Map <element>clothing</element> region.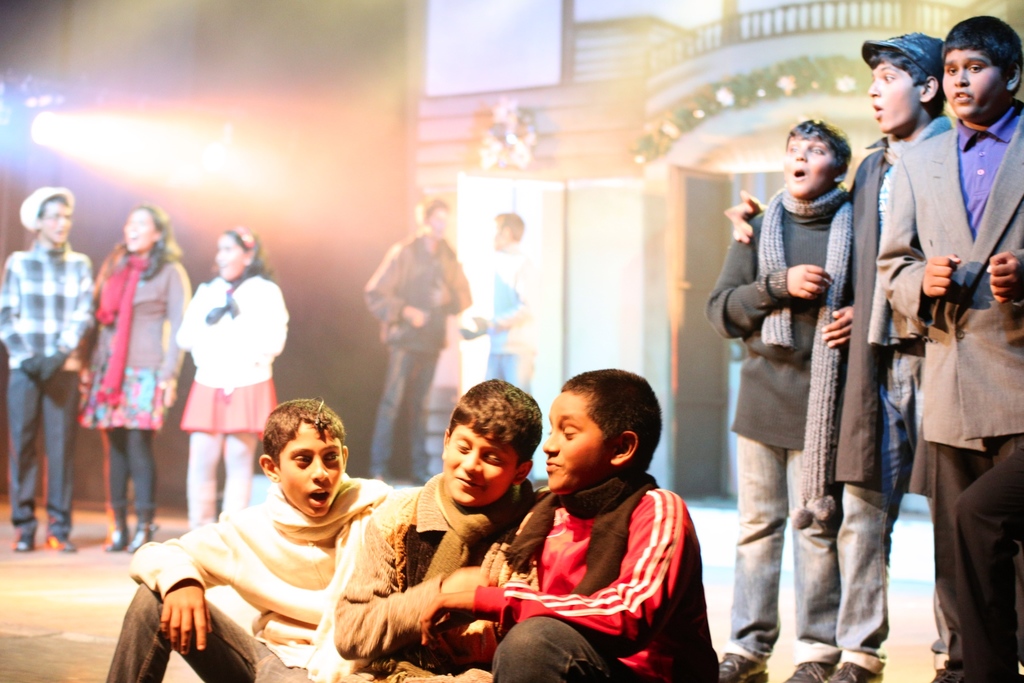
Mapped to [463,490,719,682].
